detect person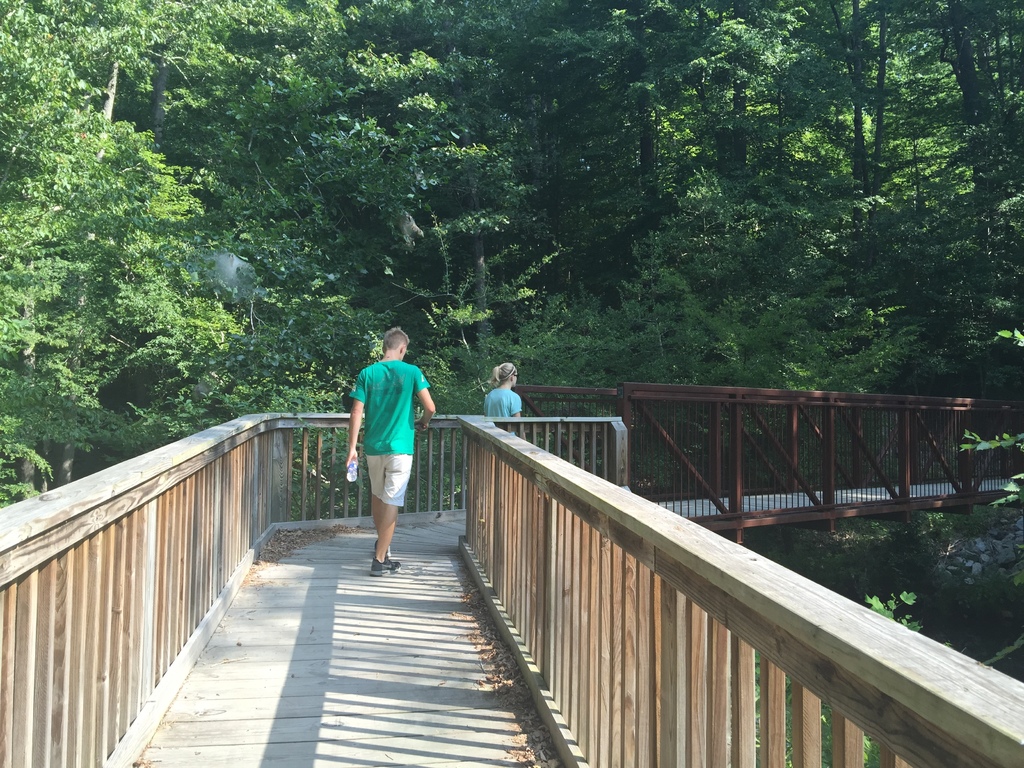
[left=483, top=362, right=525, bottom=441]
